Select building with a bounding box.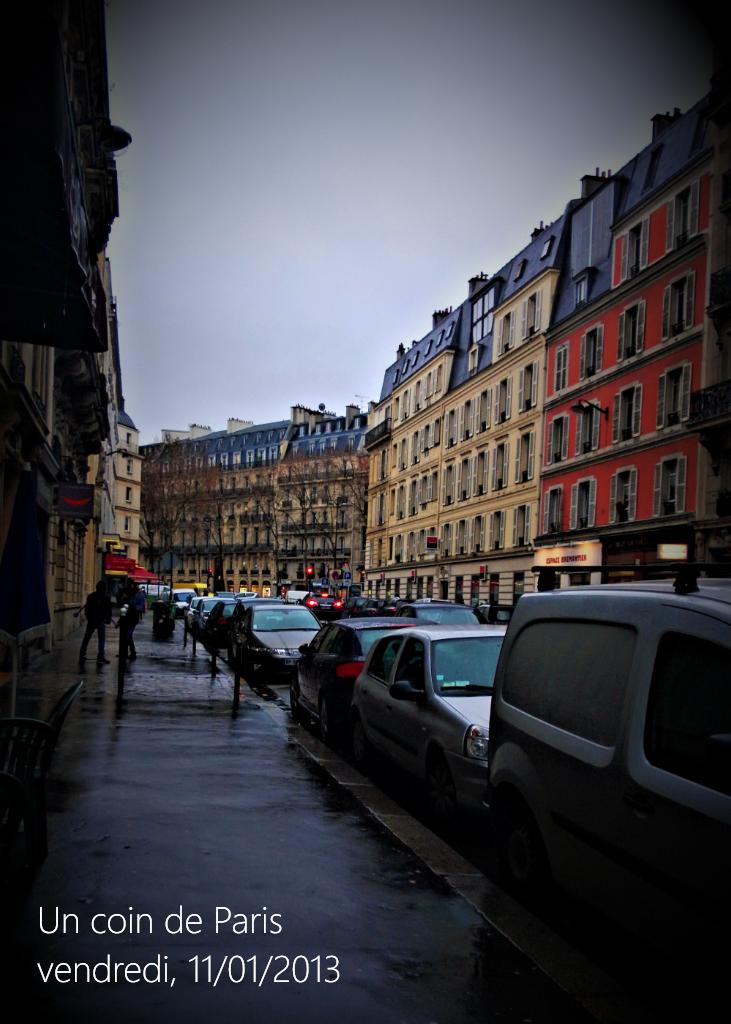
l=0, t=0, r=148, b=649.
